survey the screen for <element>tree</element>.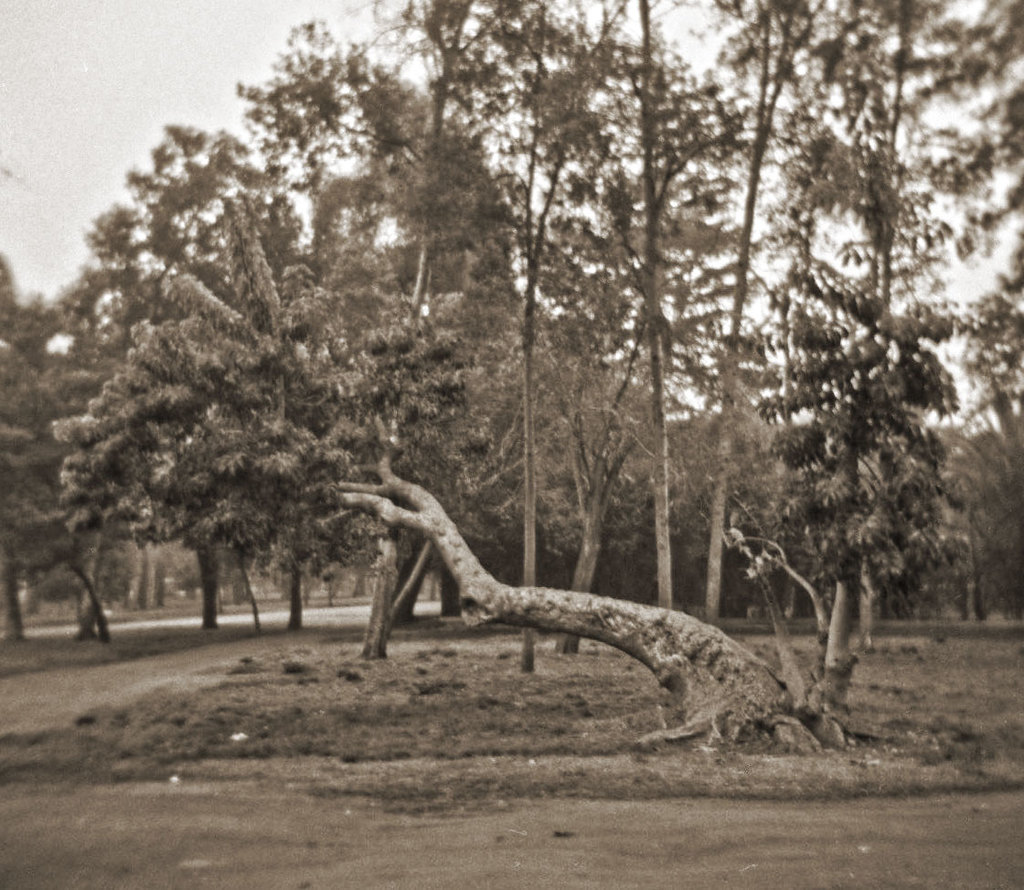
Survey found: {"left": 238, "top": 12, "right": 502, "bottom": 625}.
